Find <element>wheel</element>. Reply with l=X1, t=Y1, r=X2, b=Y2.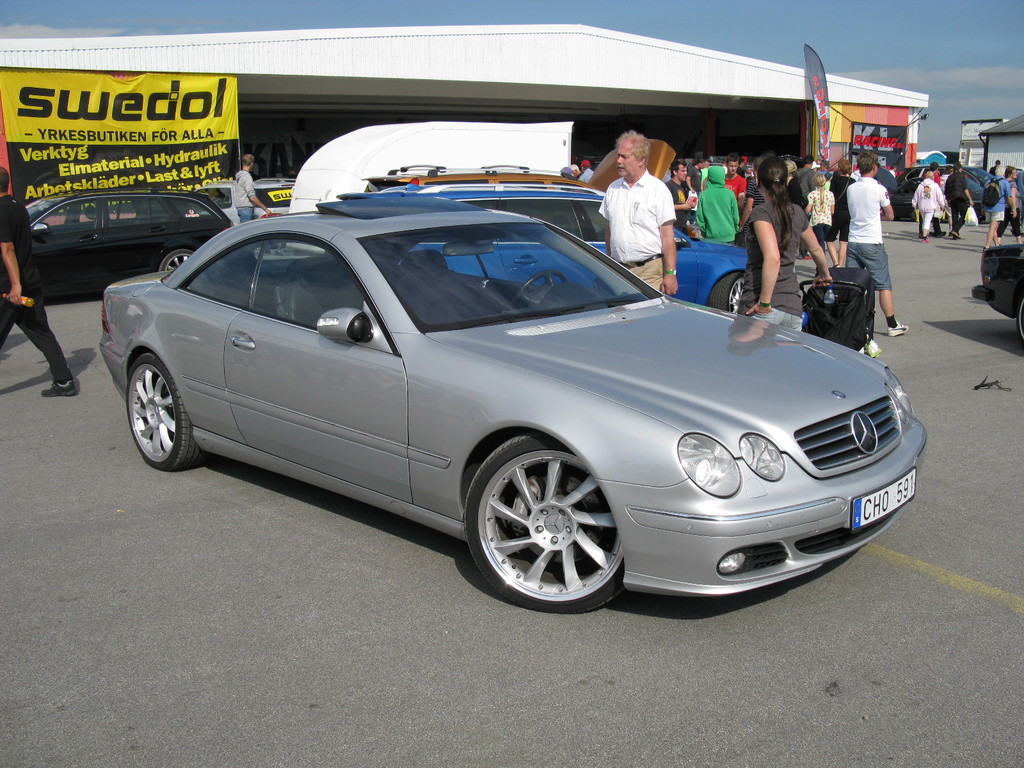
l=161, t=250, r=190, b=269.
